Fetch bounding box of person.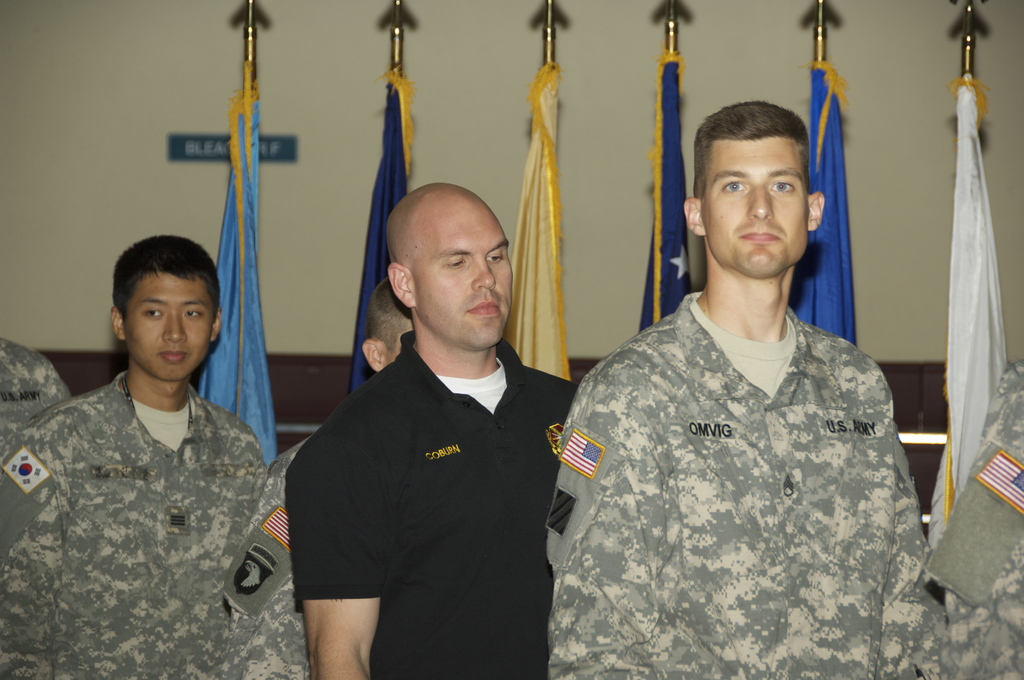
Bbox: <box>0,312,70,526</box>.
